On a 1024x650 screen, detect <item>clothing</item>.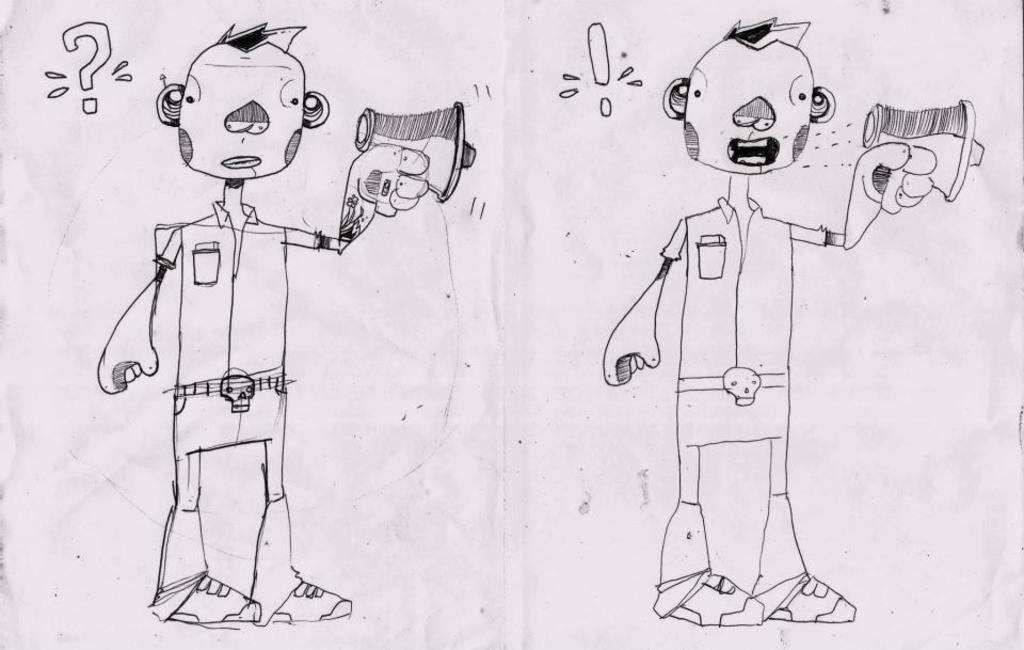
[151, 194, 336, 628].
